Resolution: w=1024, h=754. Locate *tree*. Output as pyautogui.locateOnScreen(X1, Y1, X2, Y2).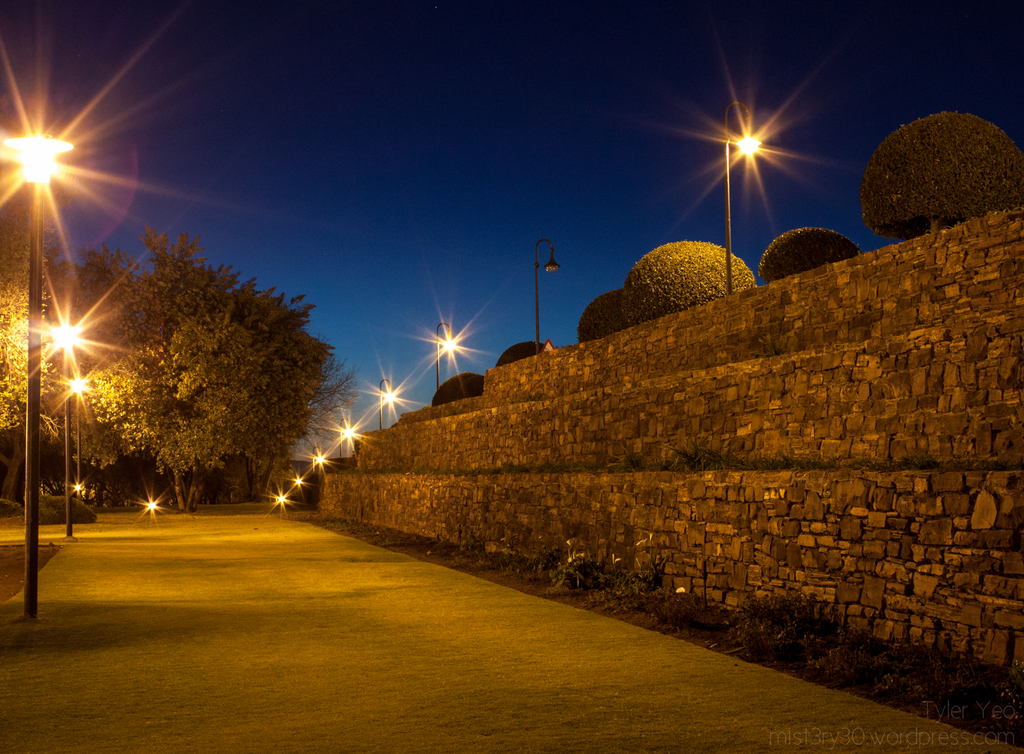
pyautogui.locateOnScreen(860, 109, 1023, 232).
